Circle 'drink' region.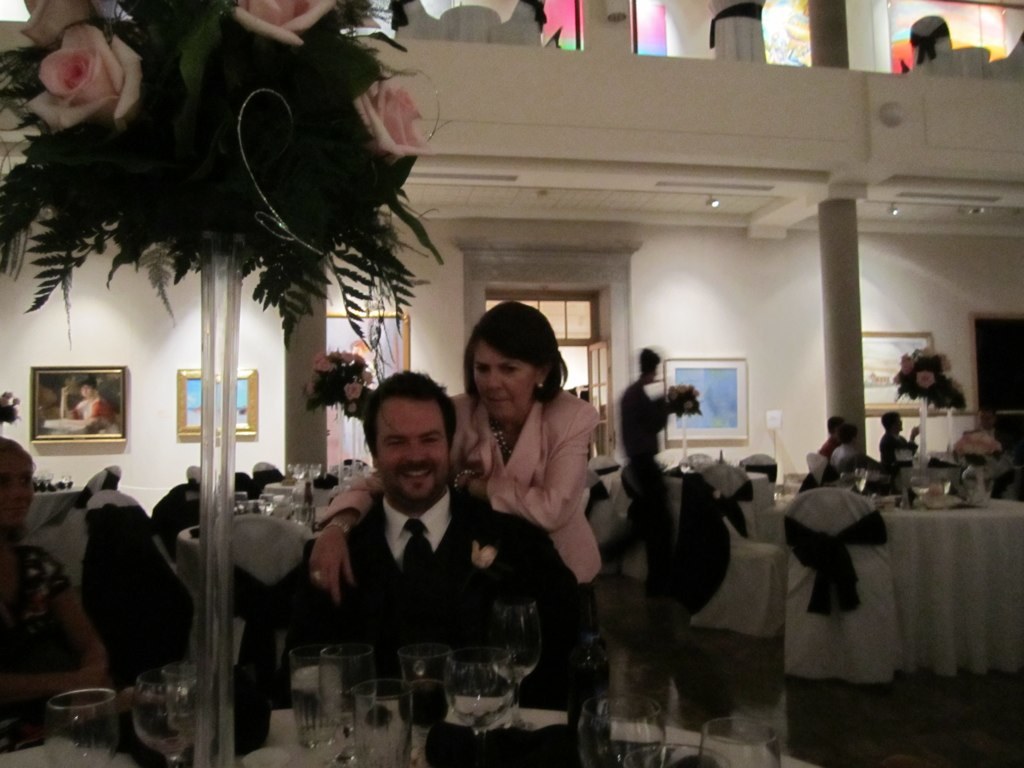
Region: rect(397, 674, 451, 728).
